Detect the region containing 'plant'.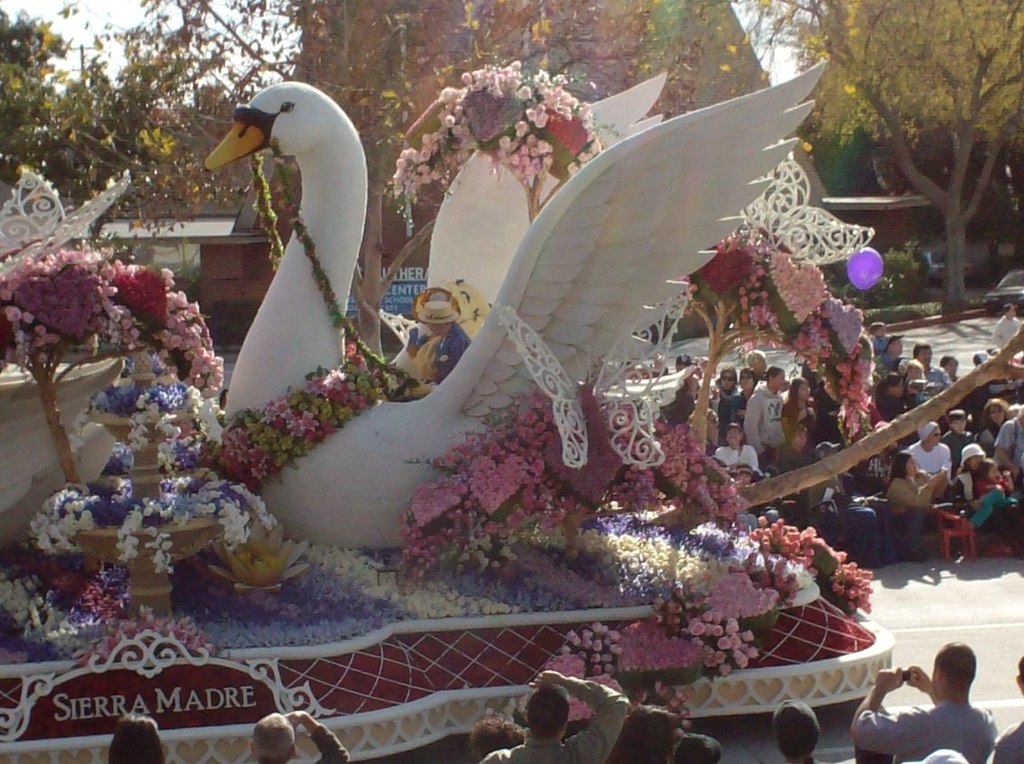
[206,341,383,502].
